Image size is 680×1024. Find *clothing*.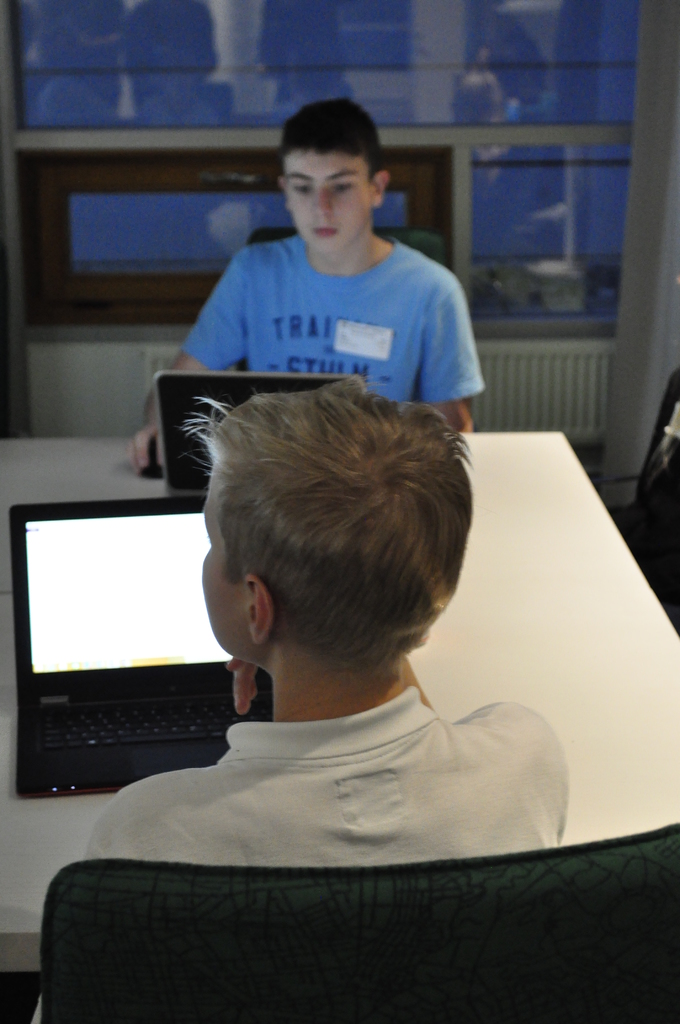
box=[181, 239, 477, 409].
